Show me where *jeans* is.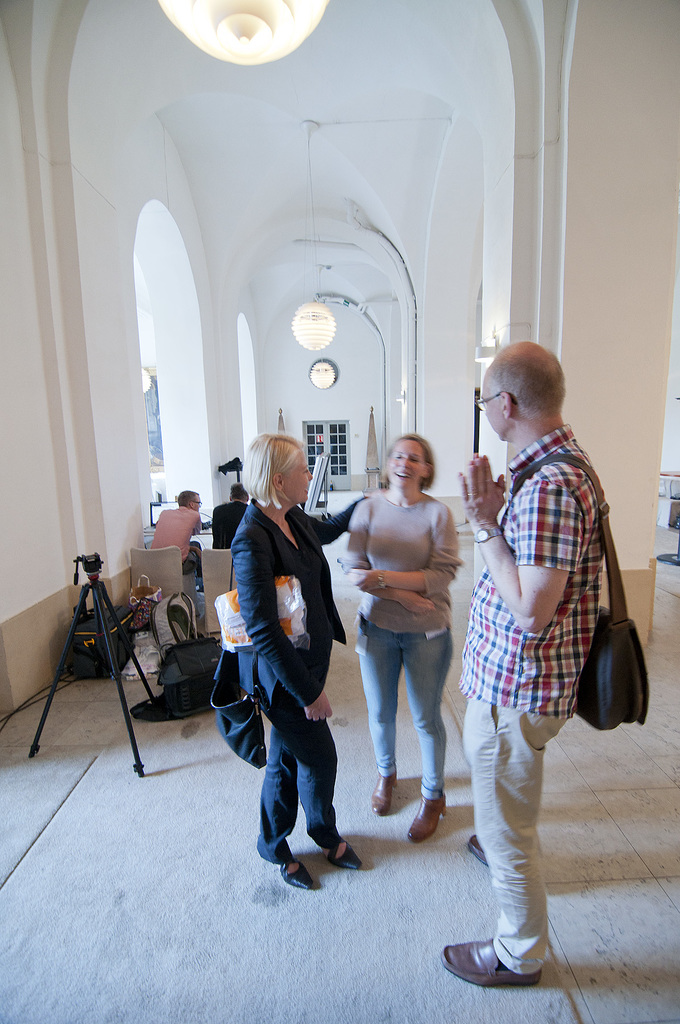
*jeans* is at [247,671,352,872].
